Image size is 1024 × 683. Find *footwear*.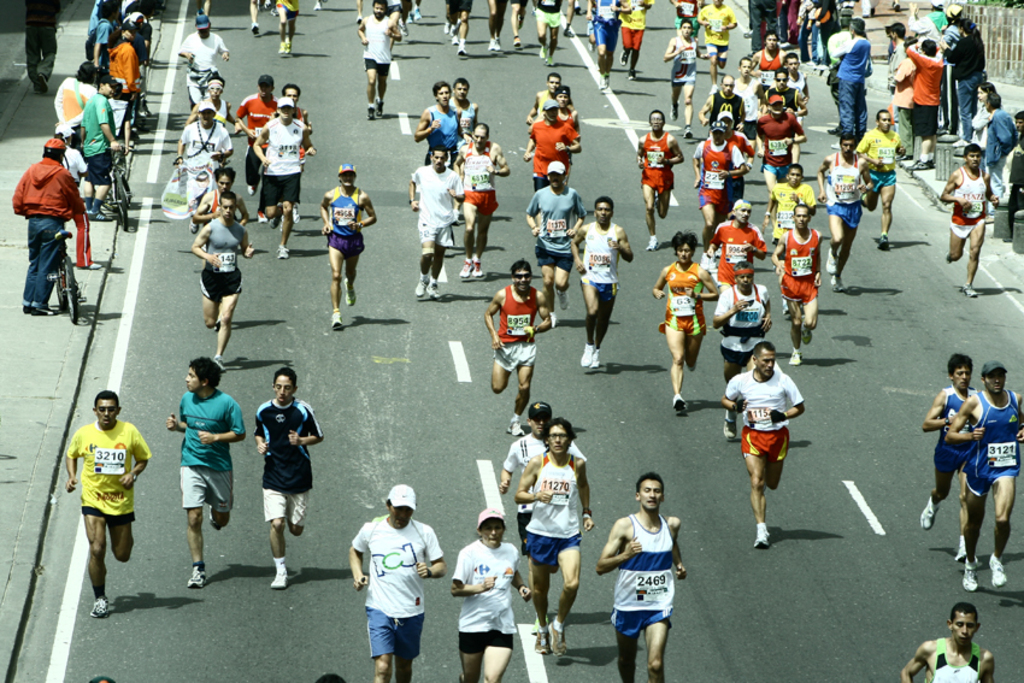
529, 617, 548, 654.
